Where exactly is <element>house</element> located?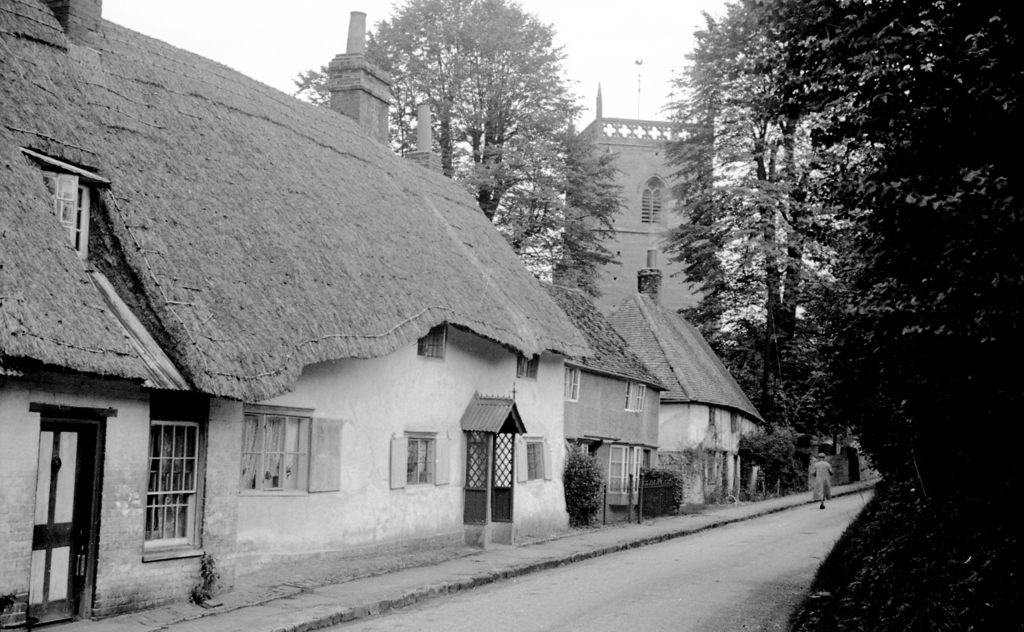
Its bounding box is <bbox>600, 251, 765, 514</bbox>.
